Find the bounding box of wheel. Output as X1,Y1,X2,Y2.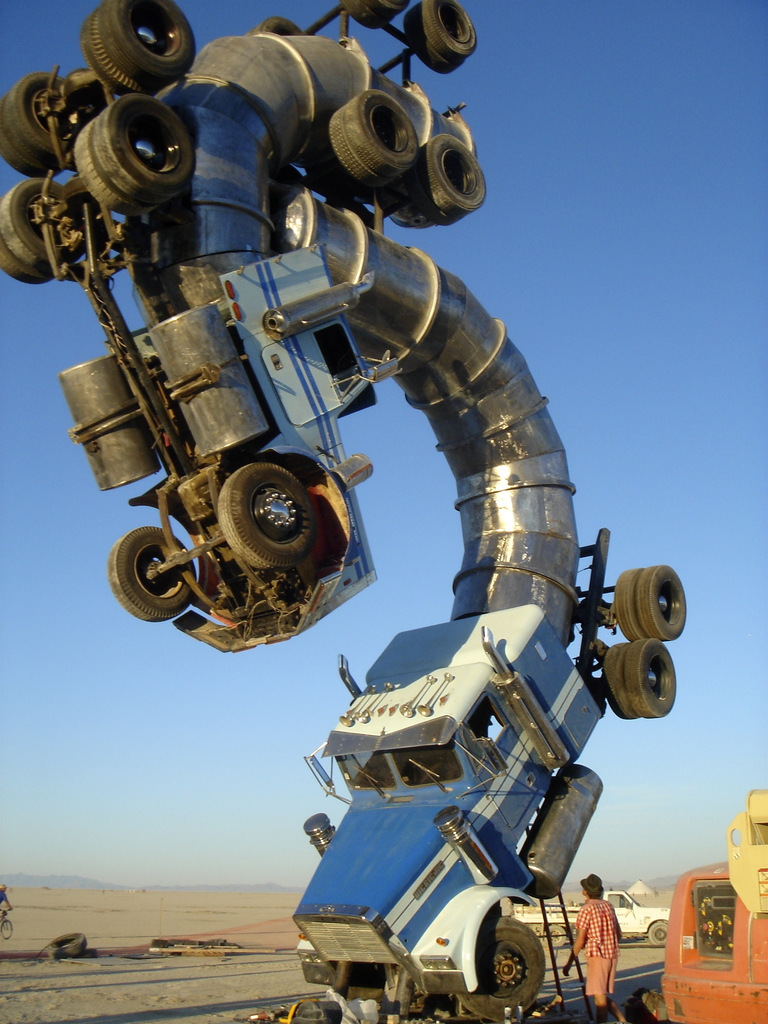
93,94,202,207.
